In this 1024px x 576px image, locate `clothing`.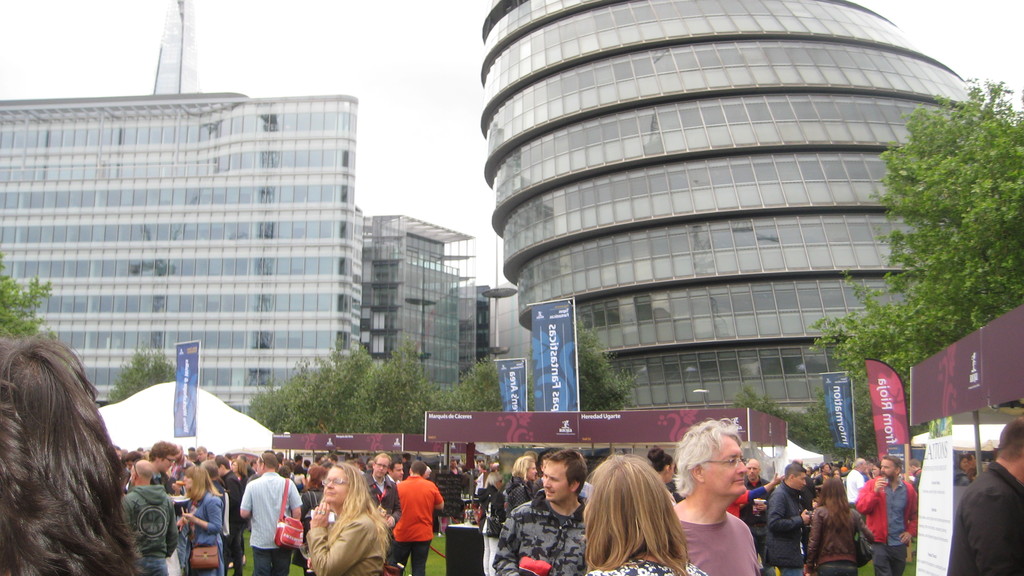
Bounding box: 385:467:446:558.
